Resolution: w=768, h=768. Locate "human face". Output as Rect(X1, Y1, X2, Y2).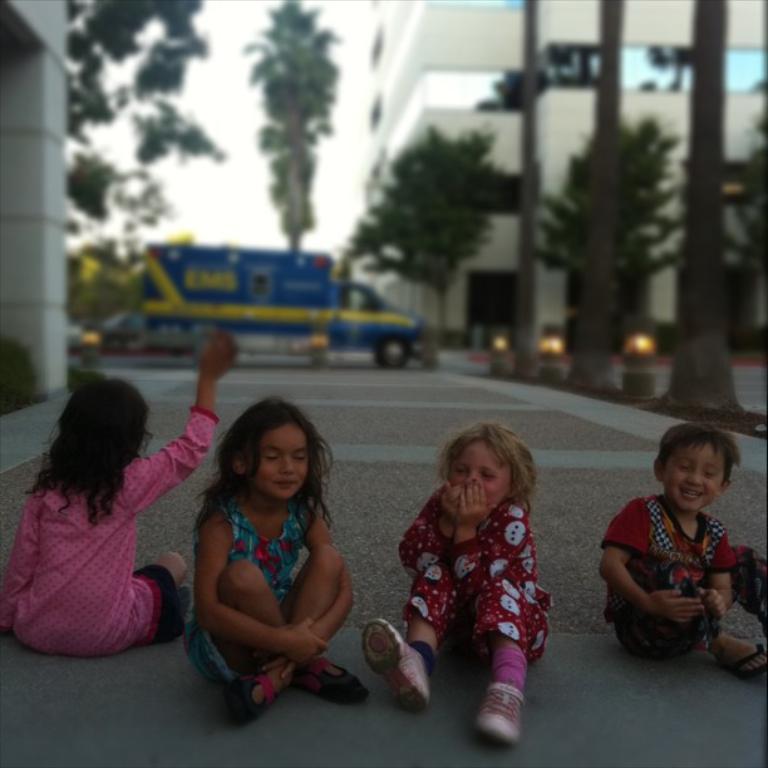
Rect(670, 448, 724, 515).
